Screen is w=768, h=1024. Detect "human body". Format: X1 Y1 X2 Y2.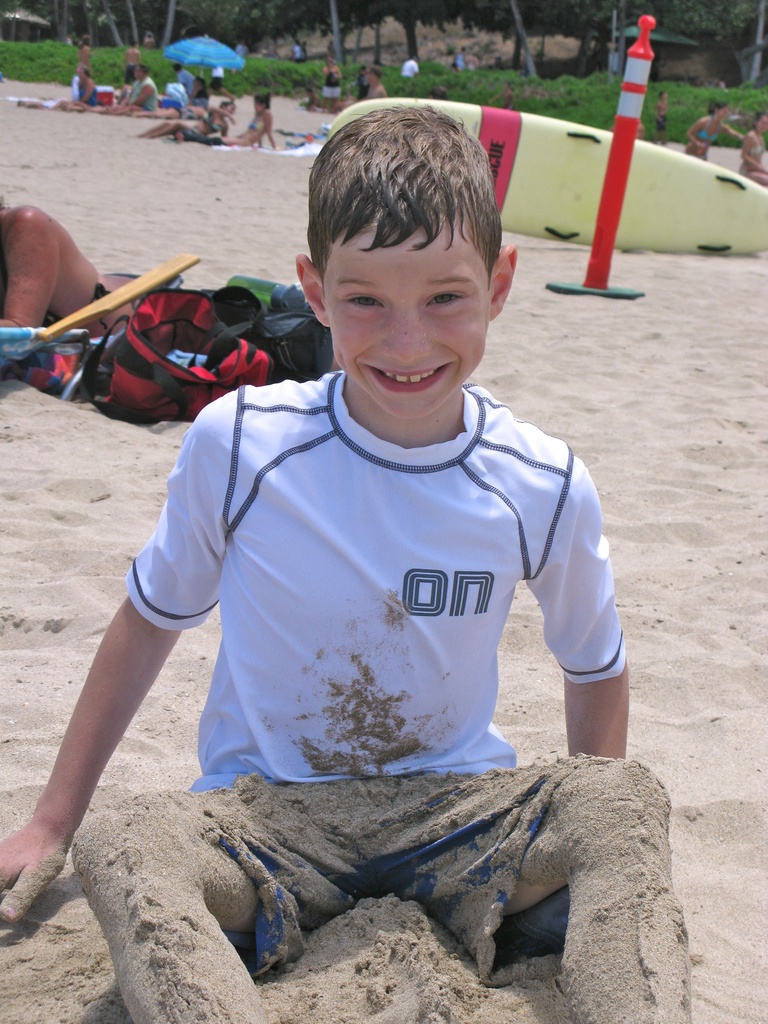
395 57 421 72.
